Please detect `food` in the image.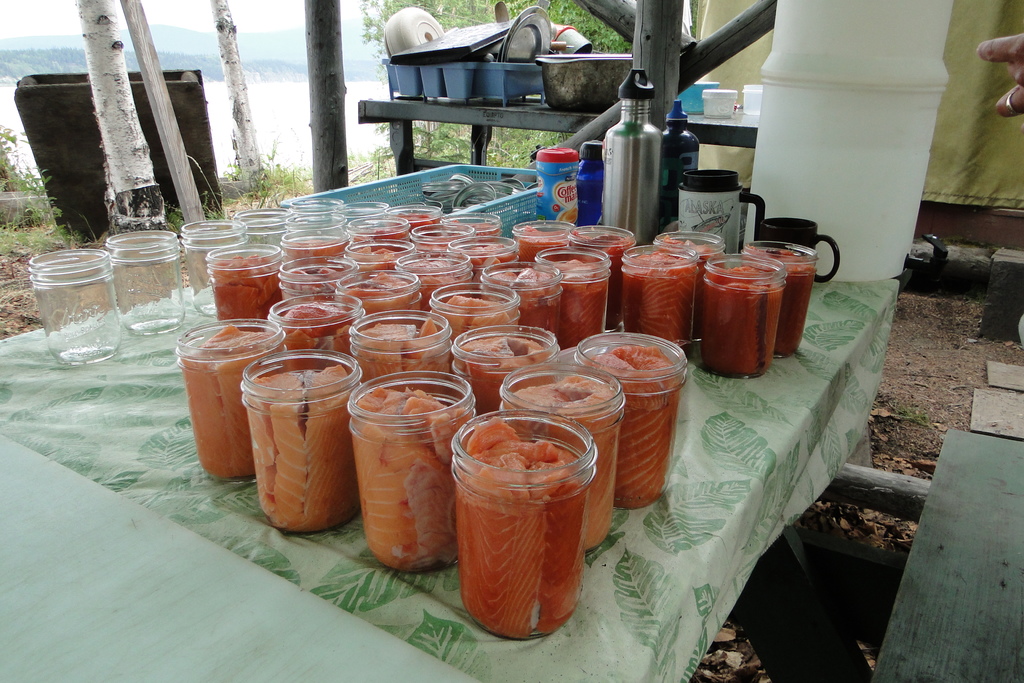
[246,363,353,534].
